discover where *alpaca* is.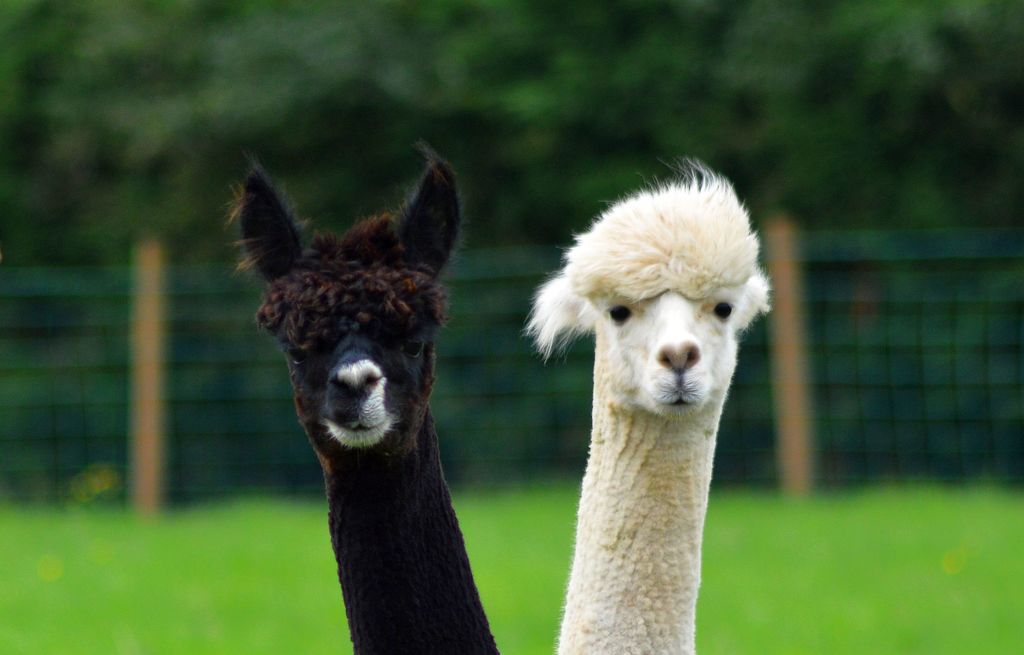
Discovered at l=521, t=152, r=774, b=654.
